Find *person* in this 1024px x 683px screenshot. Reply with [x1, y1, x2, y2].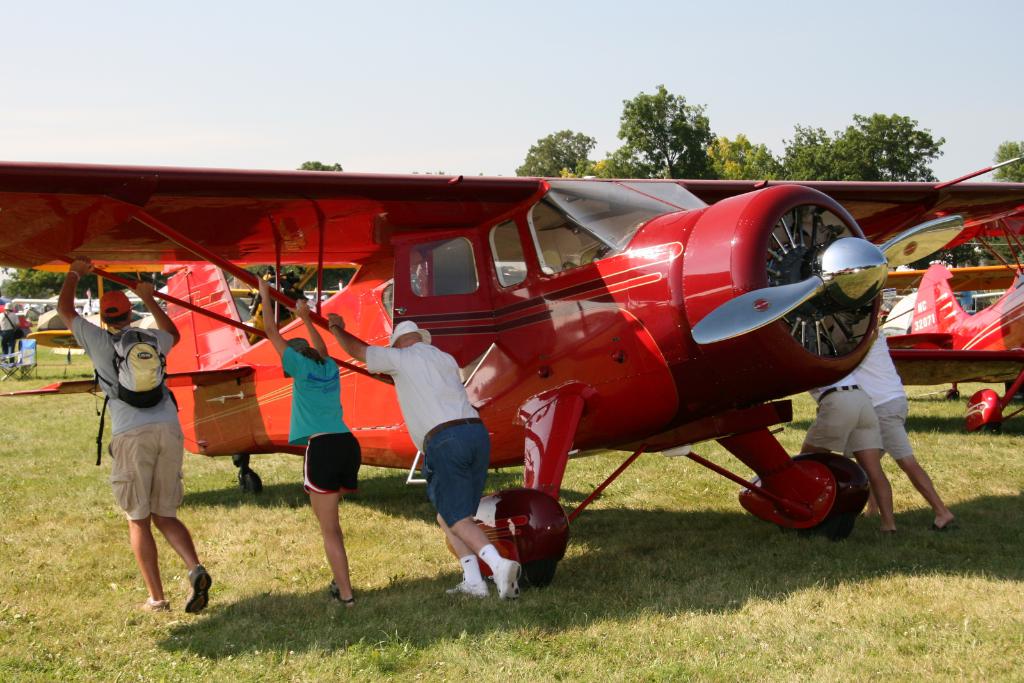
[84, 266, 190, 641].
